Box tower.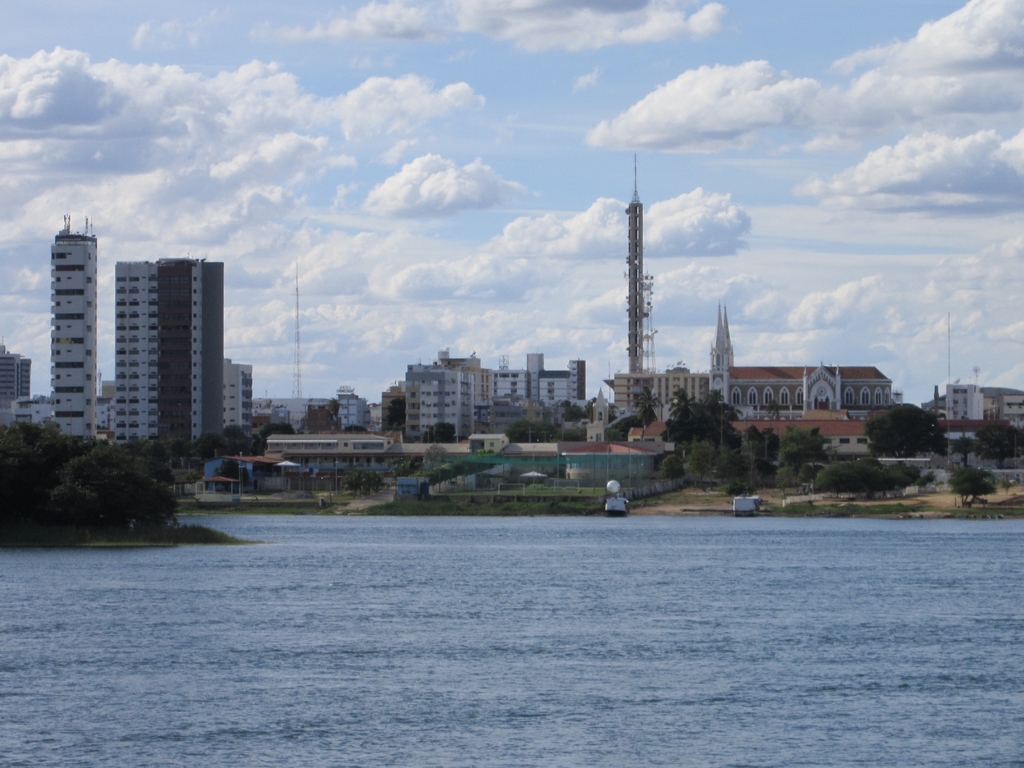
120 262 230 445.
